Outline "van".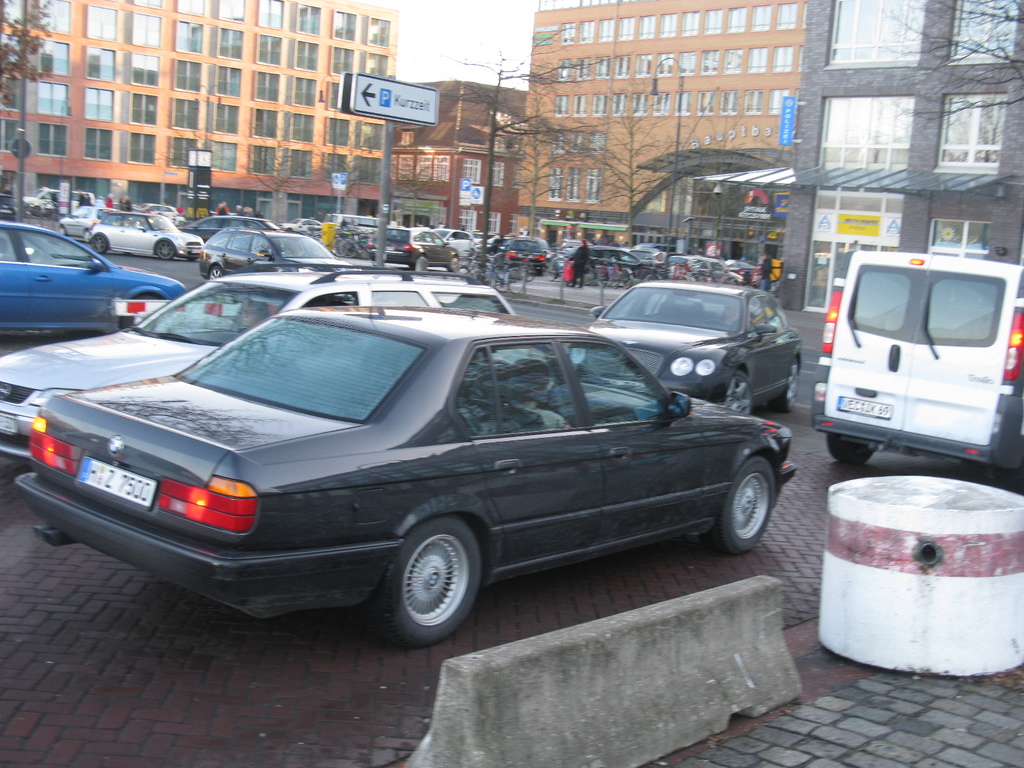
Outline: <region>324, 209, 381, 234</region>.
